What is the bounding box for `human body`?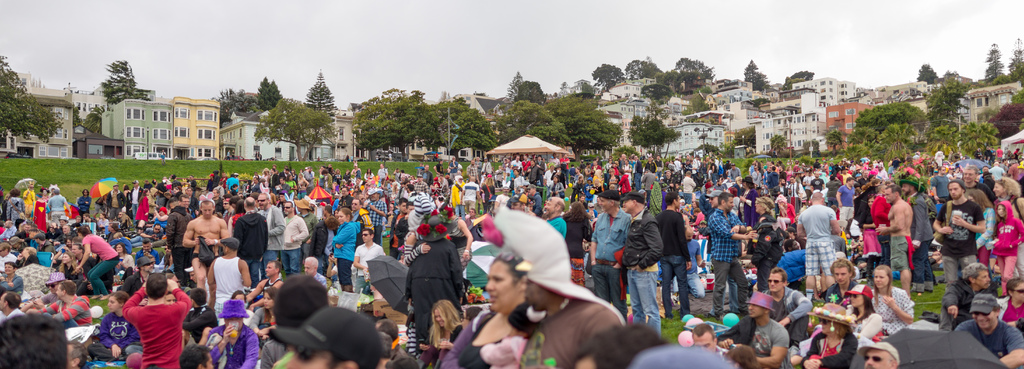
874 159 883 167.
